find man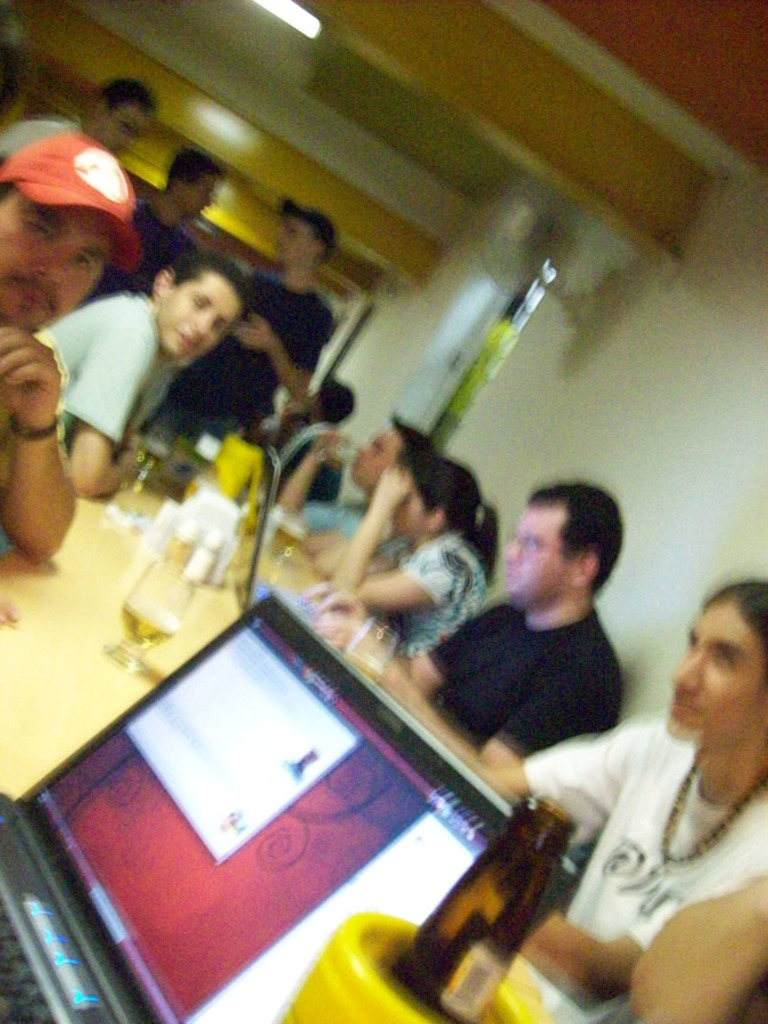
{"left": 157, "top": 250, "right": 342, "bottom": 462}
